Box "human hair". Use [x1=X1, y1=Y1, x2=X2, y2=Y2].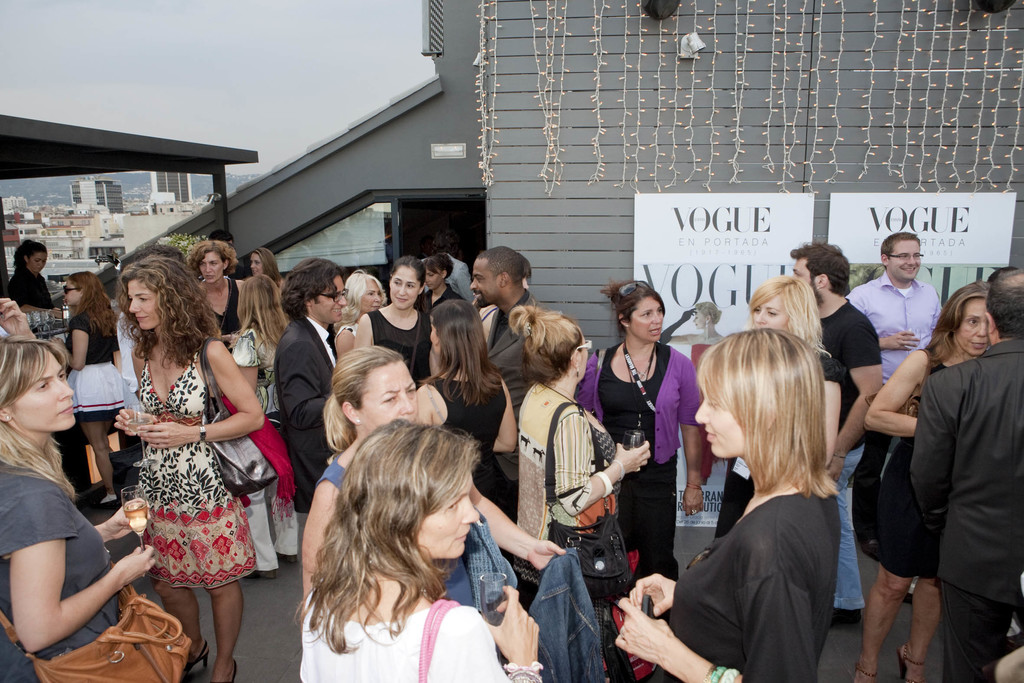
[x1=417, y1=248, x2=457, y2=277].
